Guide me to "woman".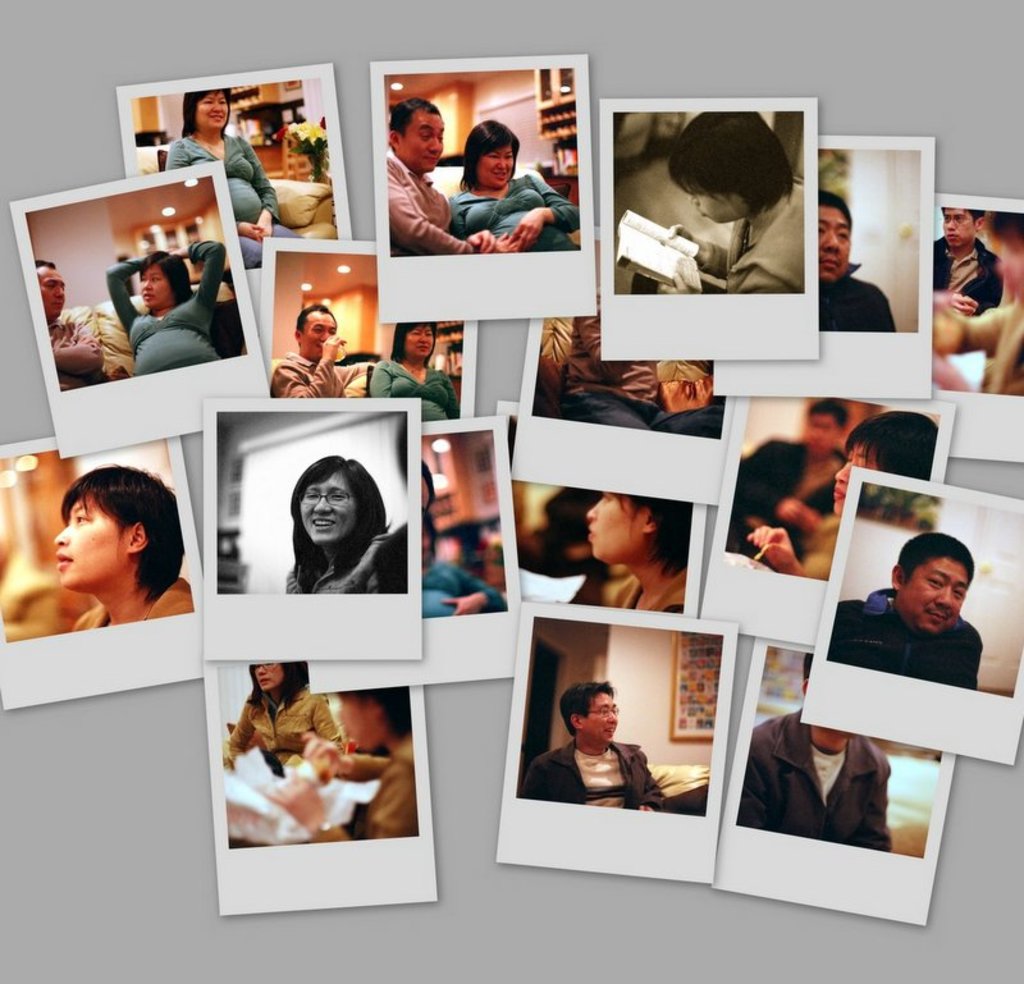
Guidance: 366, 325, 465, 422.
